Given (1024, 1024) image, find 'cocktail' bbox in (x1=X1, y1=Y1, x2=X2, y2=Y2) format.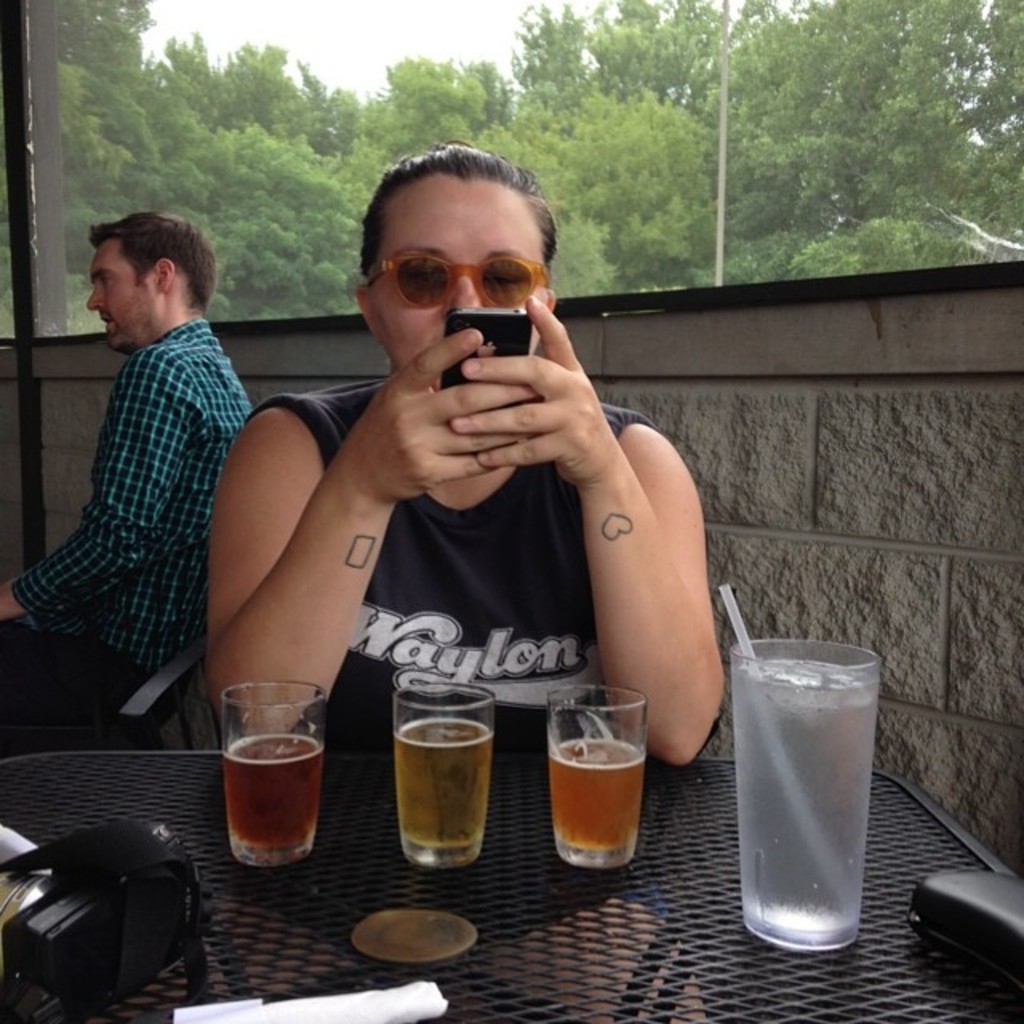
(x1=214, y1=680, x2=342, y2=874).
